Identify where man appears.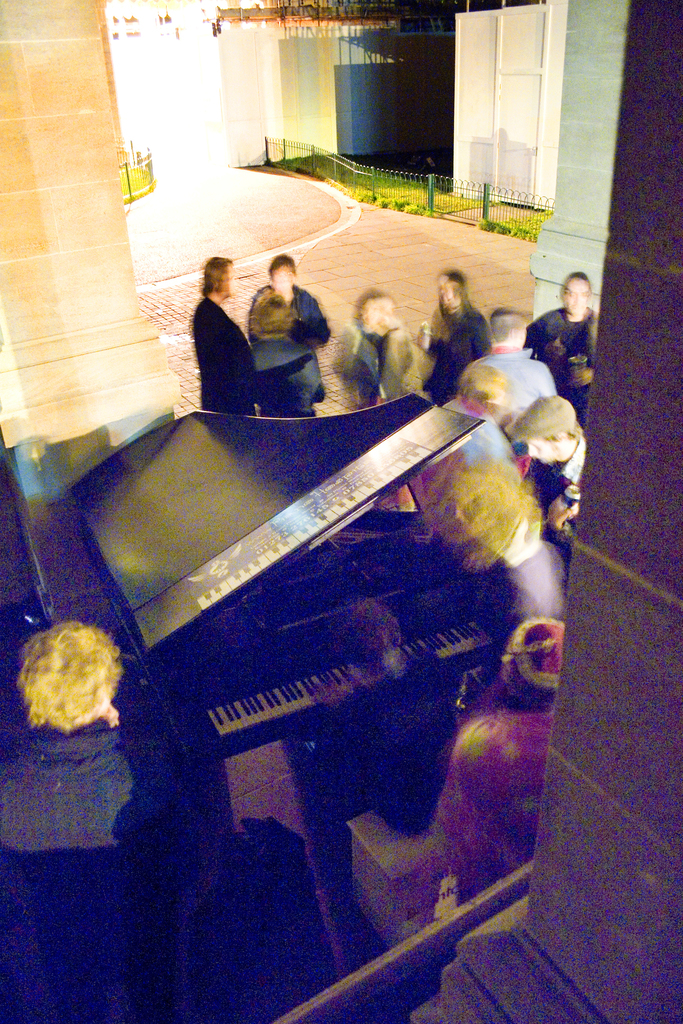
Appears at <region>193, 256, 257, 417</region>.
